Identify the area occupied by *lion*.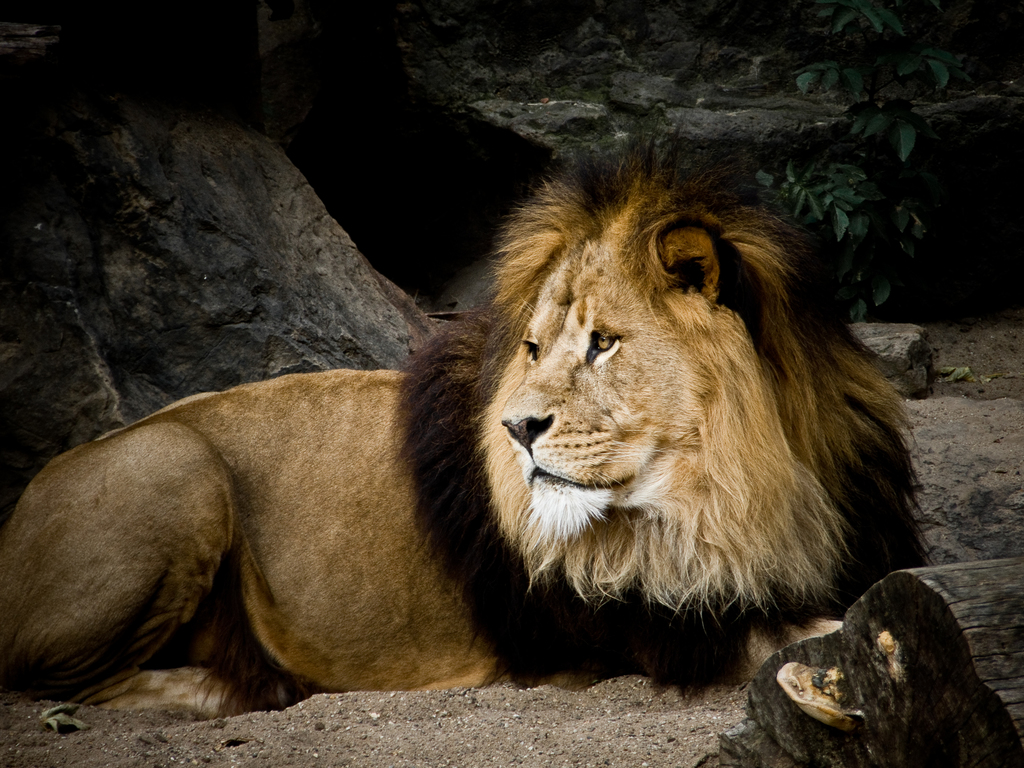
Area: detection(0, 135, 938, 719).
